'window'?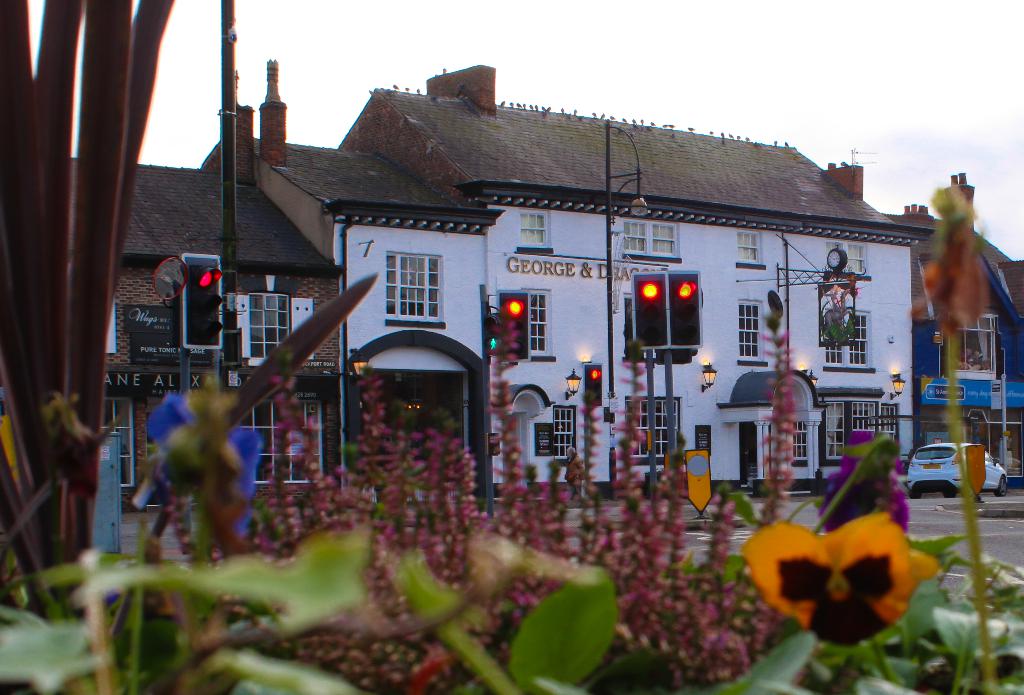
region(621, 222, 681, 267)
